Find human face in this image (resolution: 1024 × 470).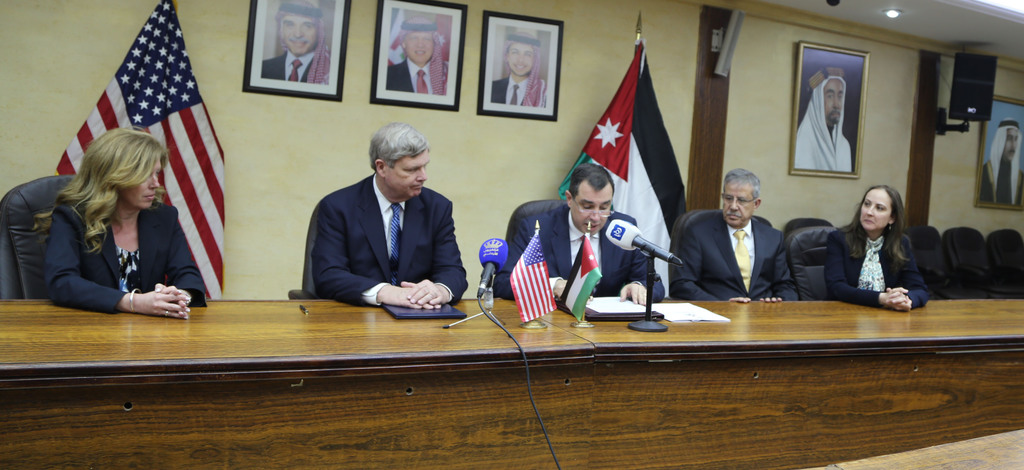
x1=570, y1=190, x2=612, y2=236.
